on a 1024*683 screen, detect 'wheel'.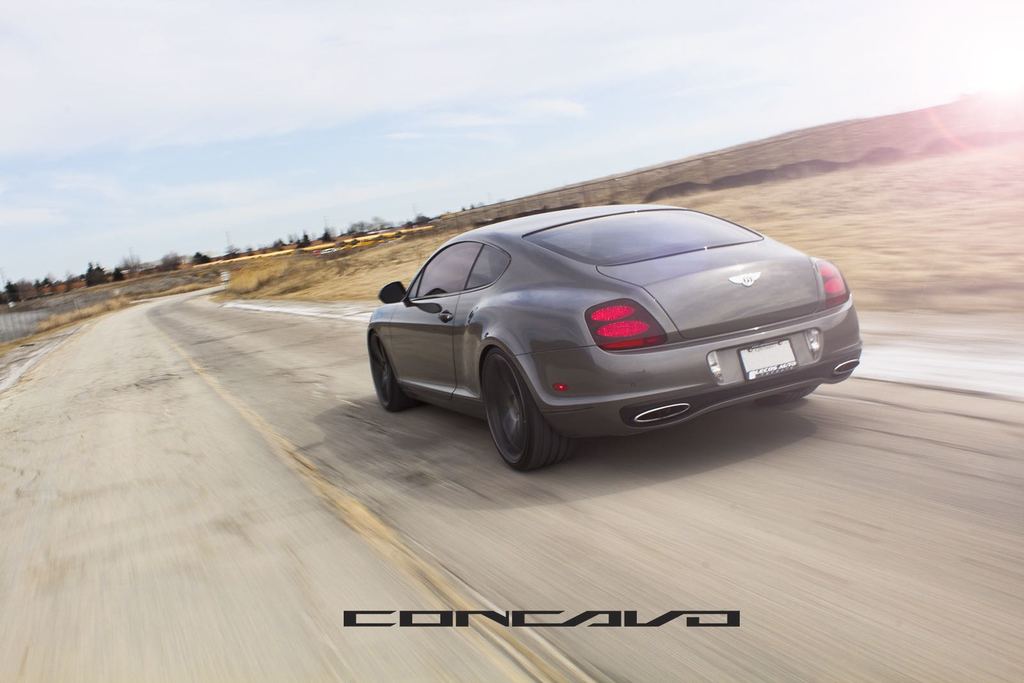
box=[481, 348, 577, 473].
